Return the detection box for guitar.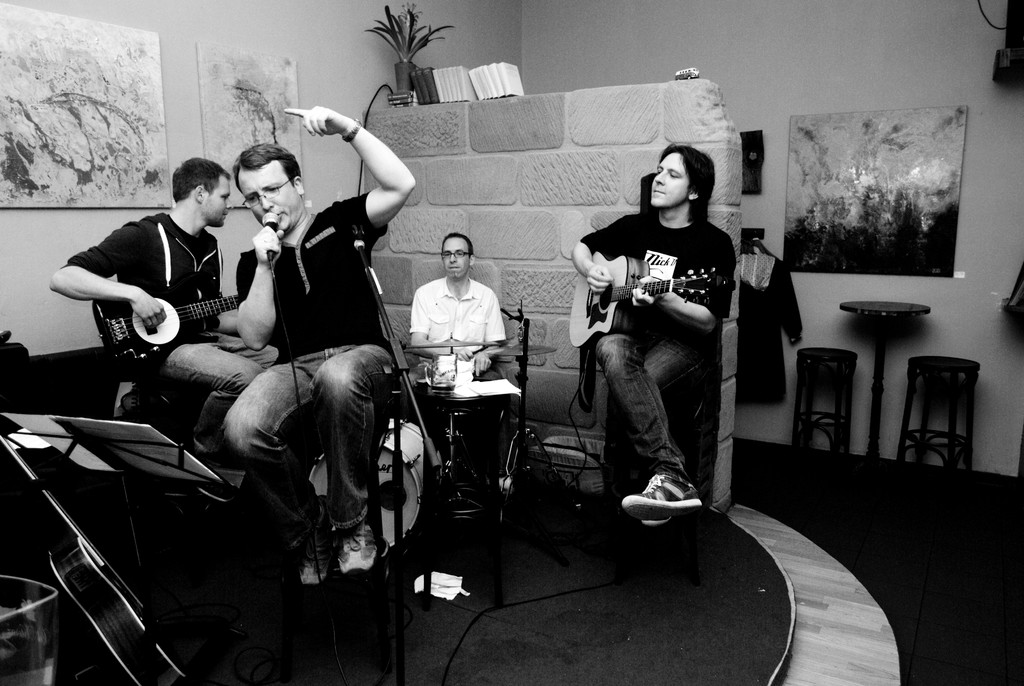
bbox=[564, 252, 728, 347].
